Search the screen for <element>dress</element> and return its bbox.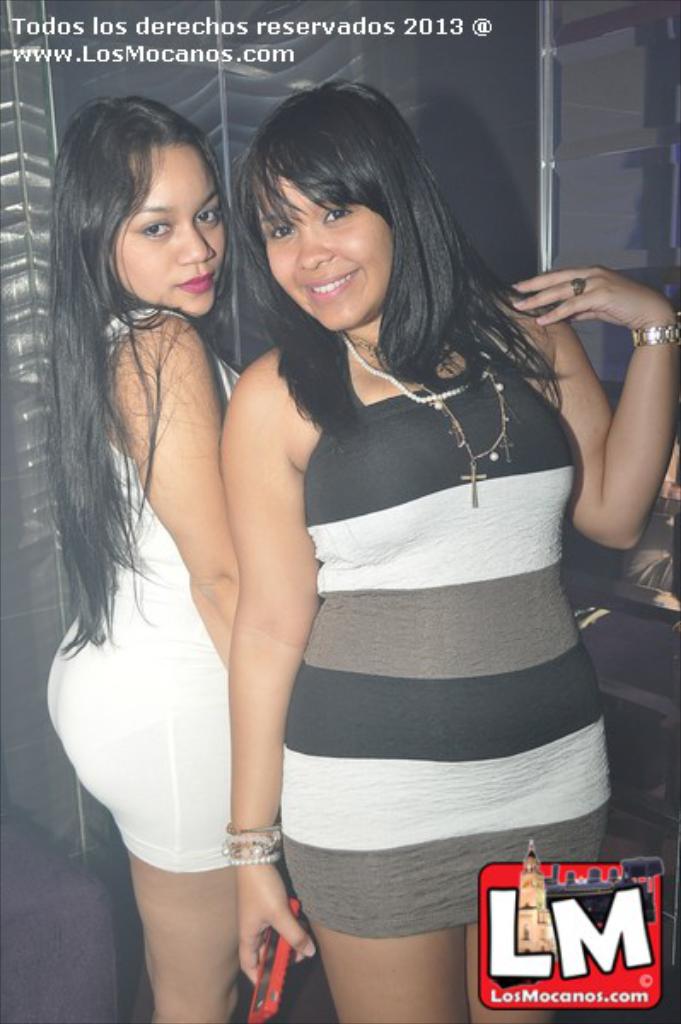
Found: Rect(46, 304, 280, 872).
